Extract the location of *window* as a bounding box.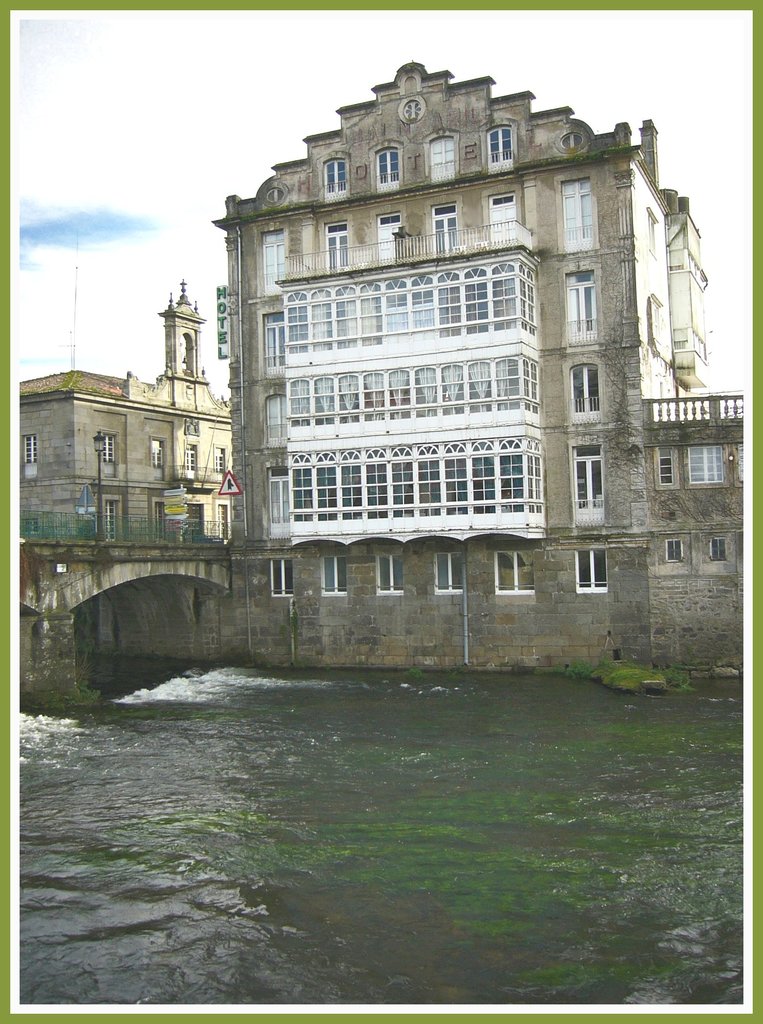
bbox=[273, 564, 291, 601].
